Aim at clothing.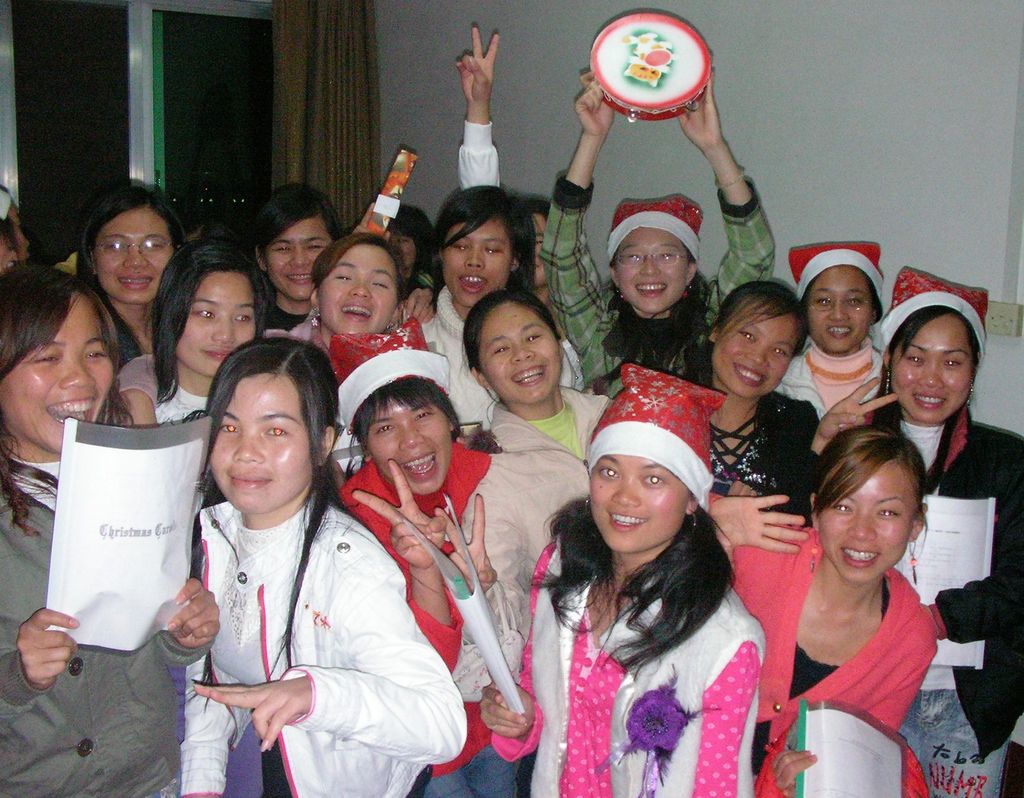
Aimed at <bbox>156, 421, 448, 788</bbox>.
